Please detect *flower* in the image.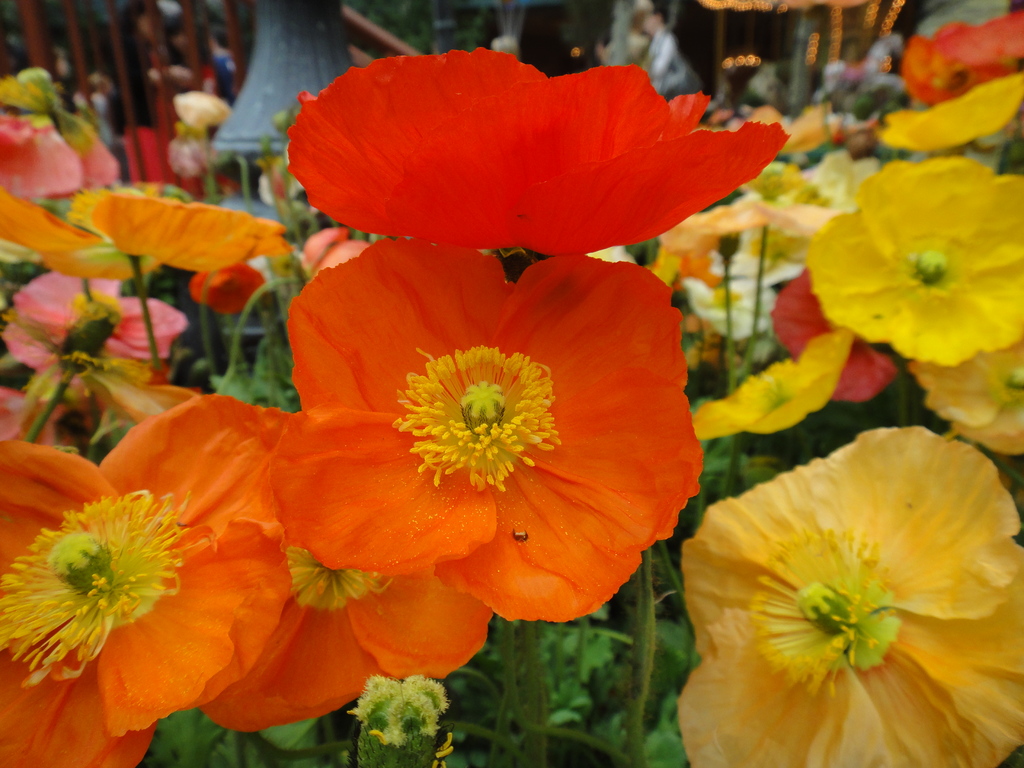
191 260 266 311.
